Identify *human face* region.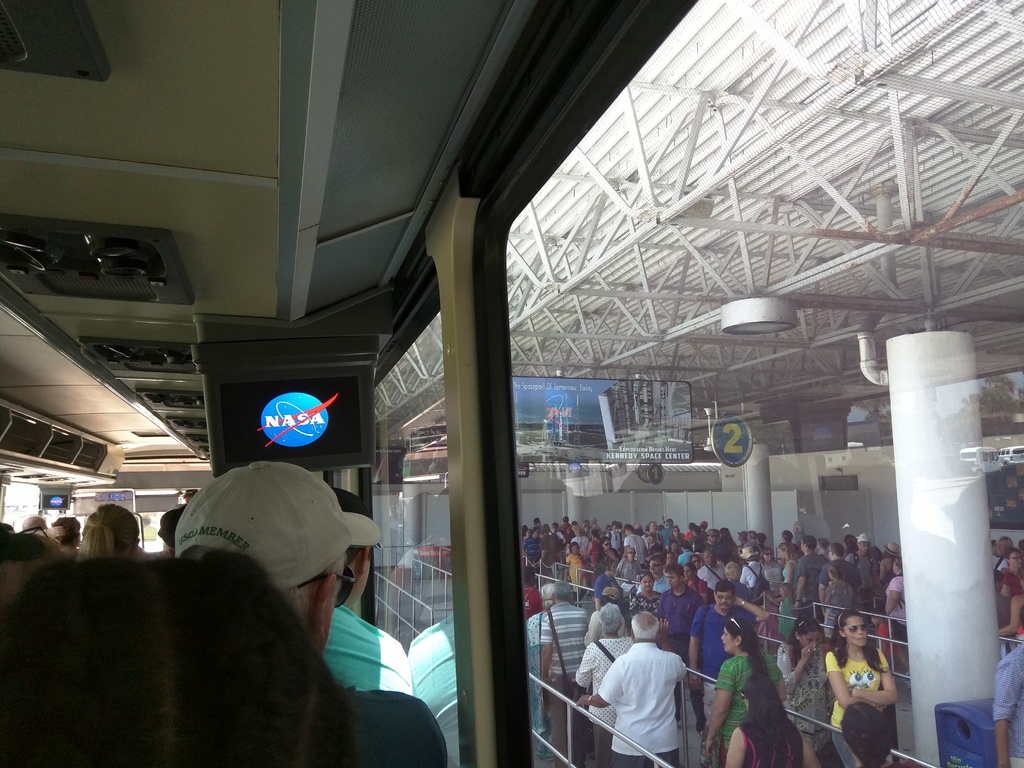
Region: locate(666, 571, 678, 588).
